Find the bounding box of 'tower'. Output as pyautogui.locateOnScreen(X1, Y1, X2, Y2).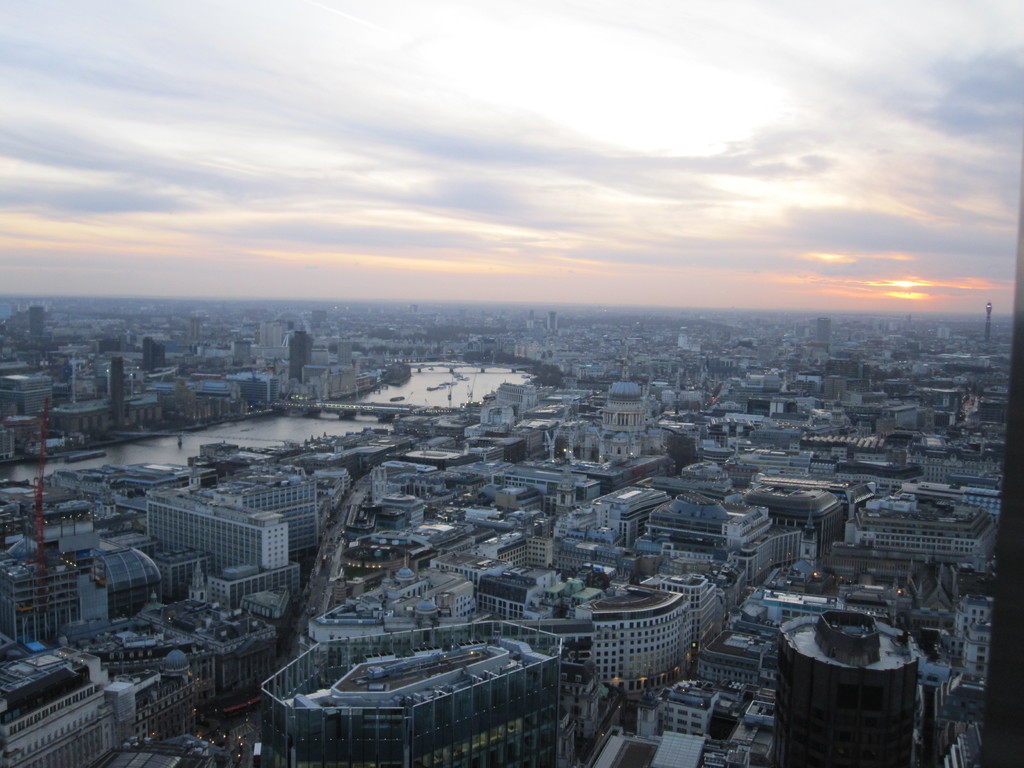
pyautogui.locateOnScreen(988, 303, 989, 342).
